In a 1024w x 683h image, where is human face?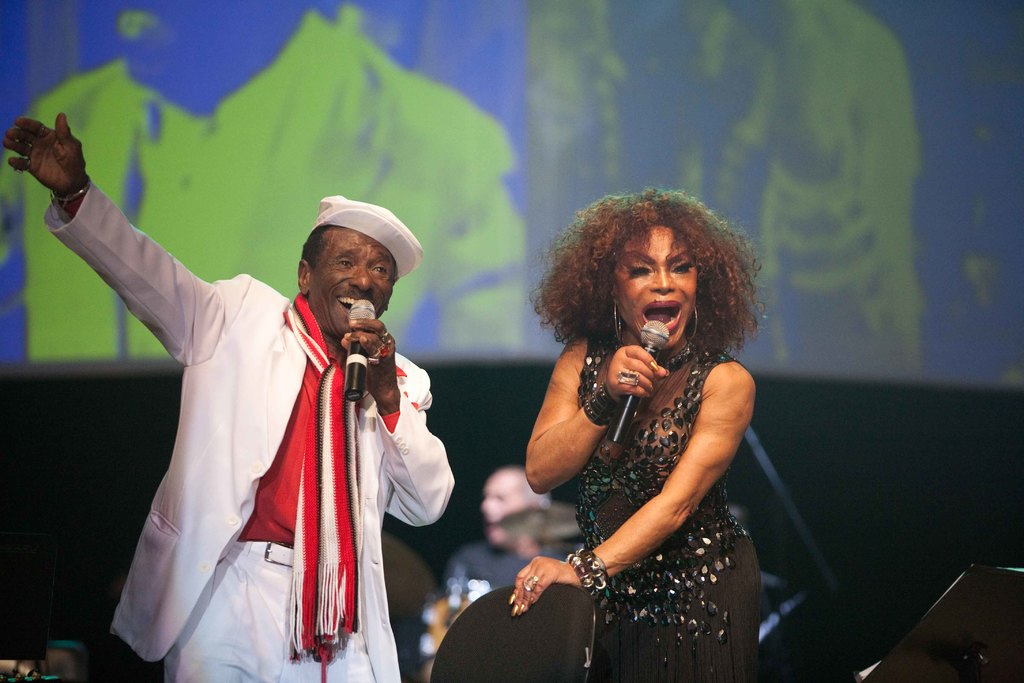
[left=615, top=226, right=700, bottom=350].
